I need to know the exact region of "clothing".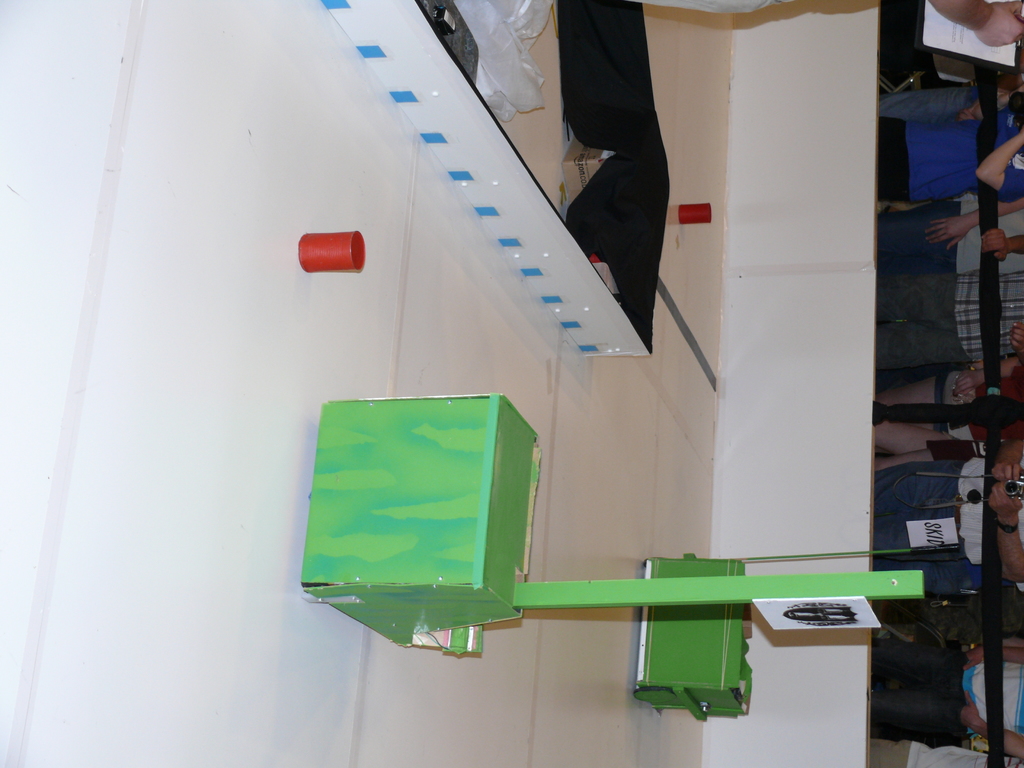
Region: bbox=(879, 278, 1023, 385).
